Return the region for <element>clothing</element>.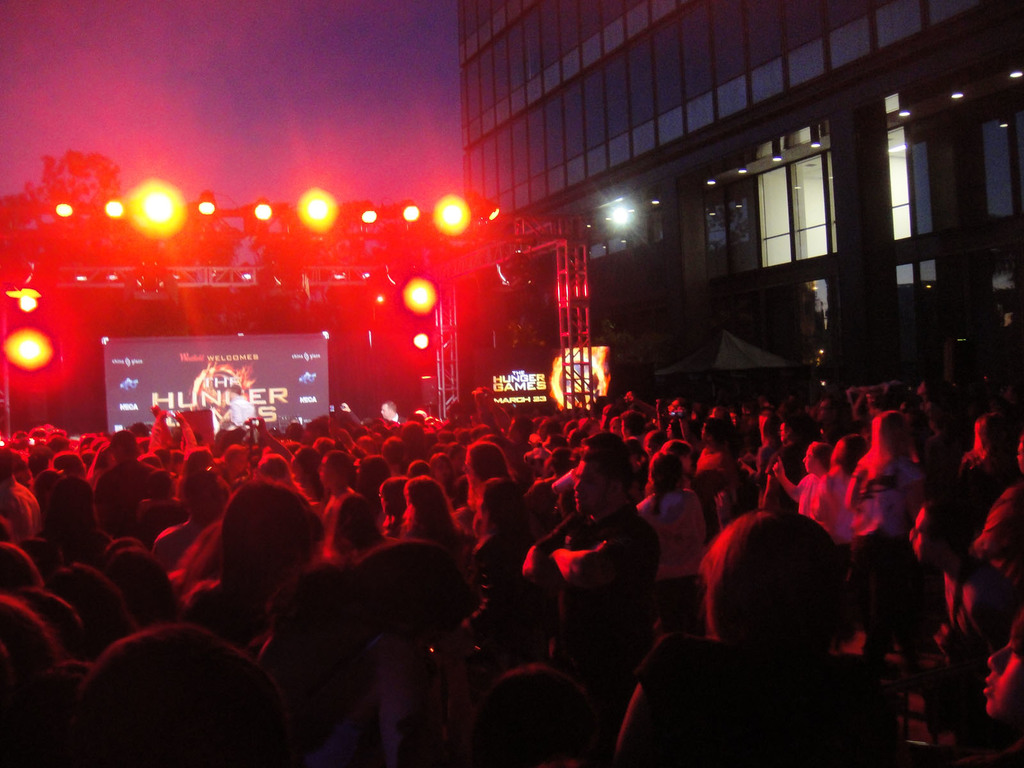
select_region(695, 442, 736, 499).
